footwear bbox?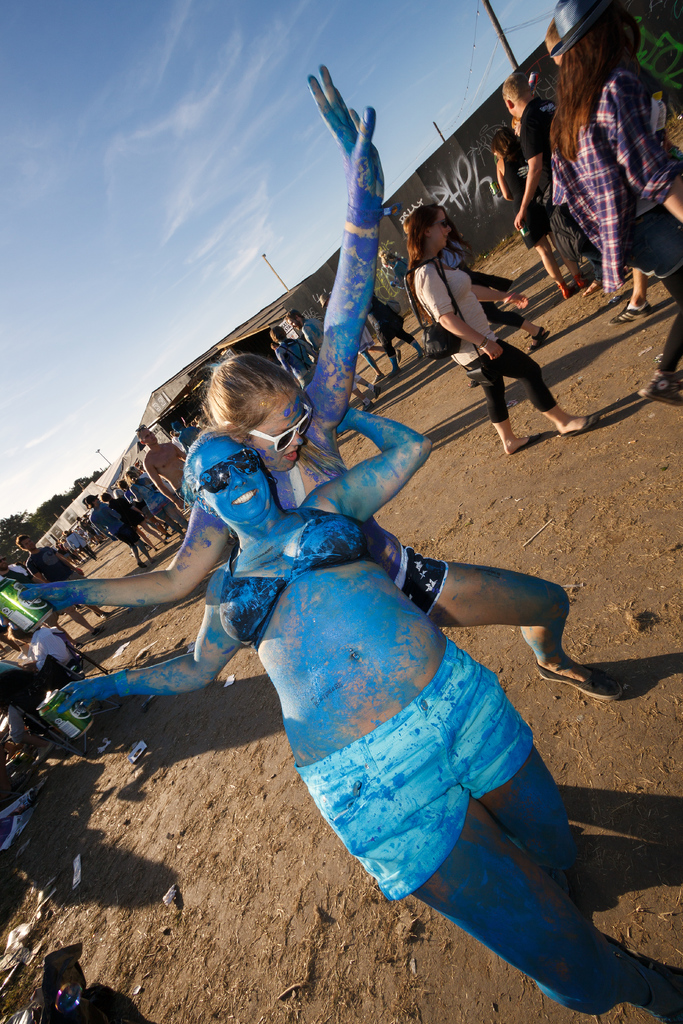
BBox(538, 666, 621, 700)
